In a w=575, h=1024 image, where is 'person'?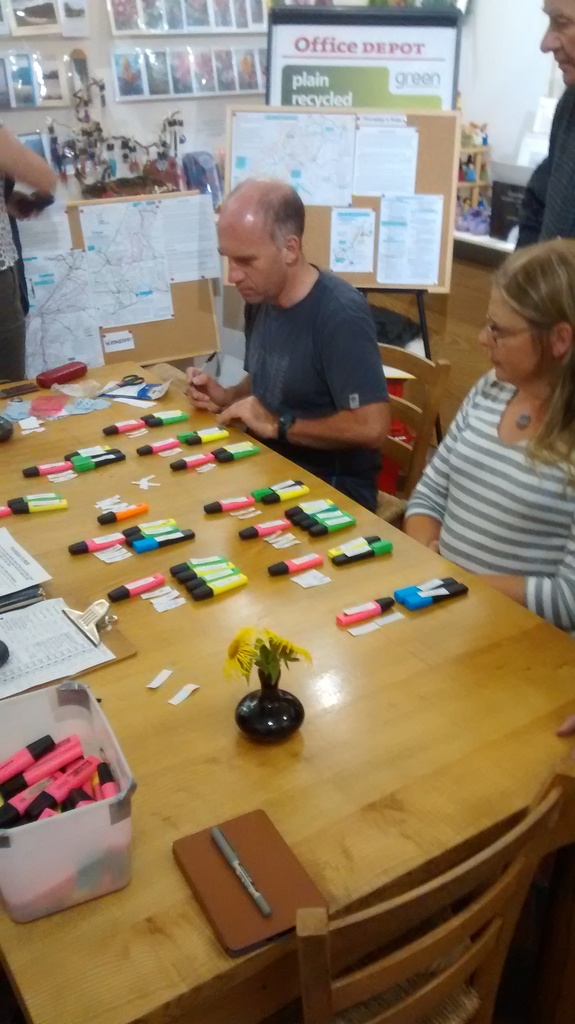
0, 113, 54, 387.
